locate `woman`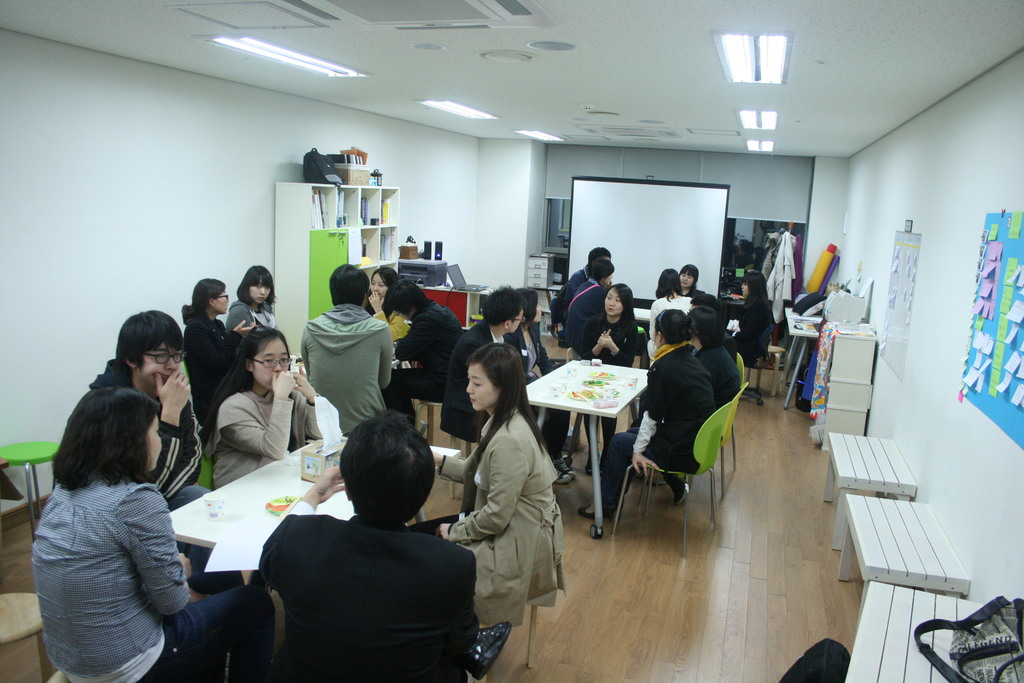
(x1=508, y1=288, x2=580, y2=486)
